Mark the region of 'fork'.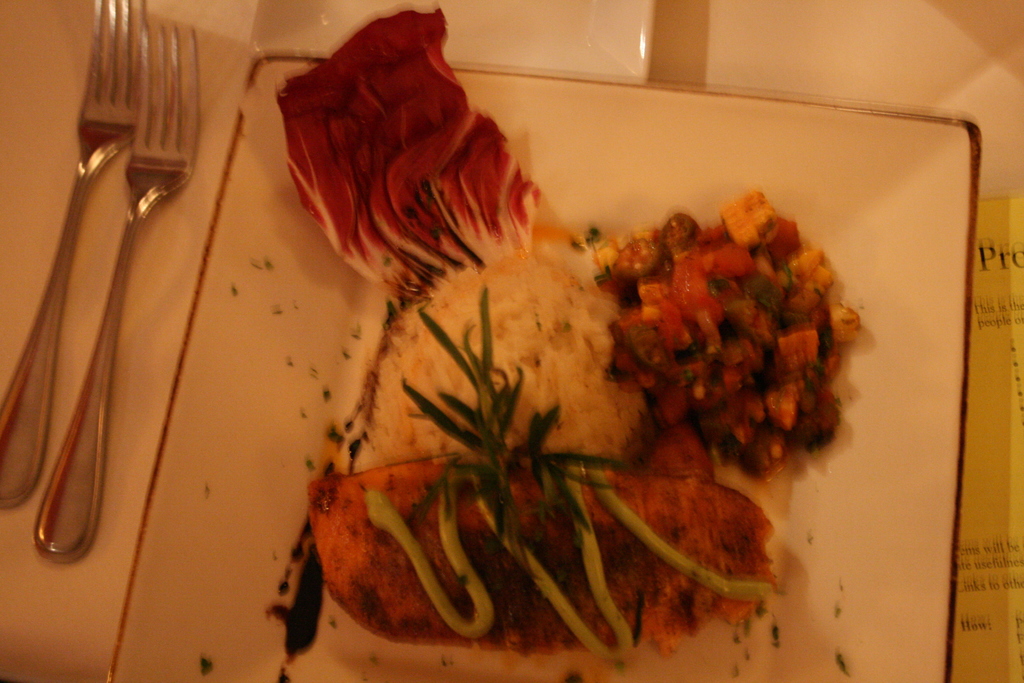
Region: select_region(0, 0, 148, 509).
